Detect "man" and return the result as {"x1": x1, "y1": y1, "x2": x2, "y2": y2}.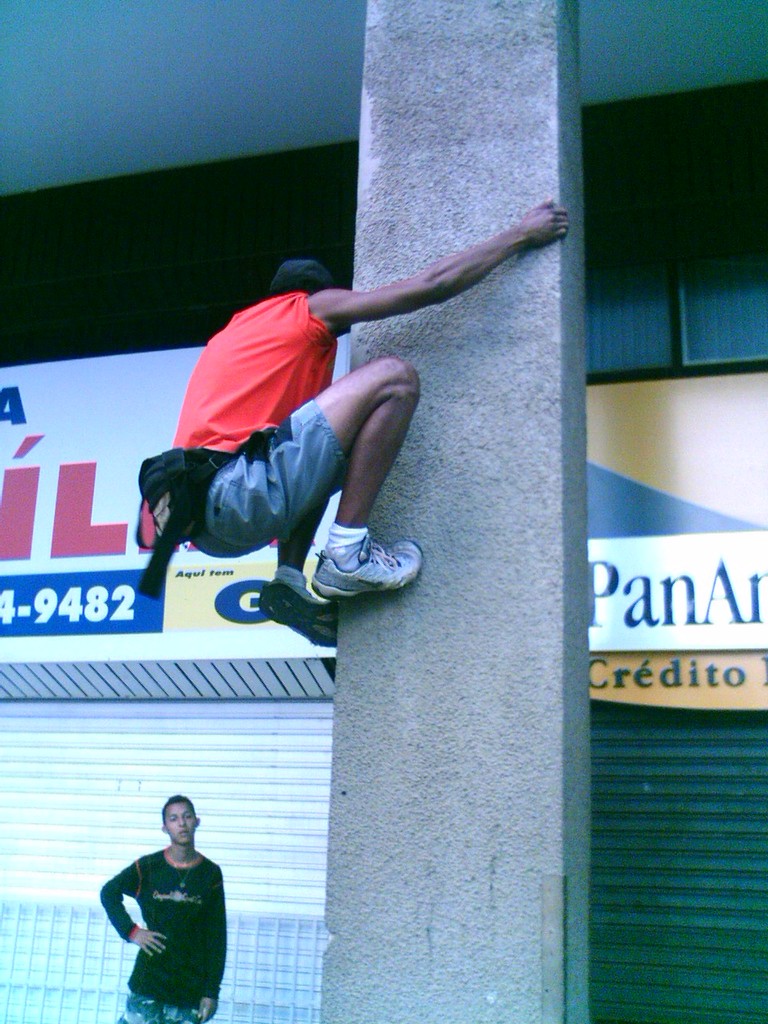
{"x1": 98, "y1": 789, "x2": 218, "y2": 1023}.
